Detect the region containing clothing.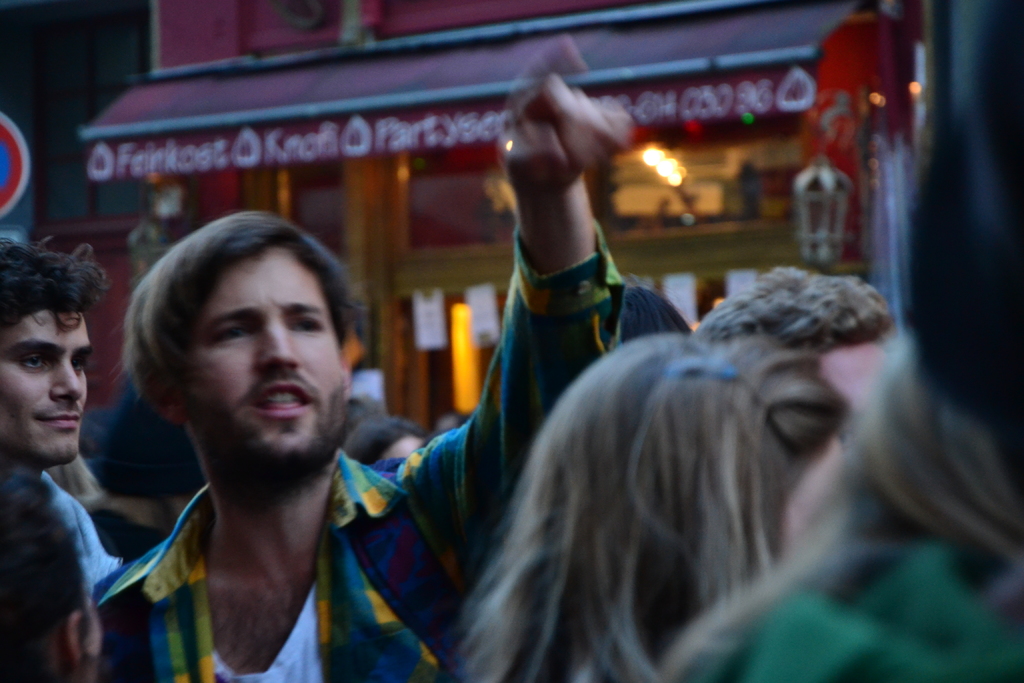
{"x1": 38, "y1": 473, "x2": 128, "y2": 587}.
